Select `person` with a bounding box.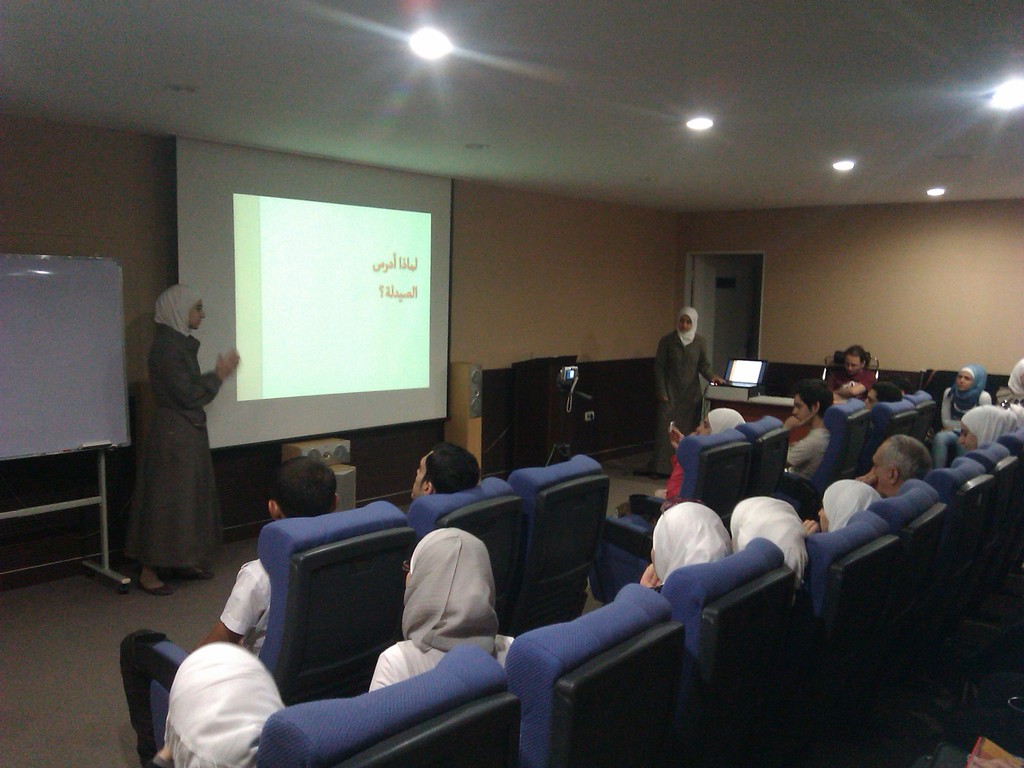
l=154, t=648, r=292, b=767.
